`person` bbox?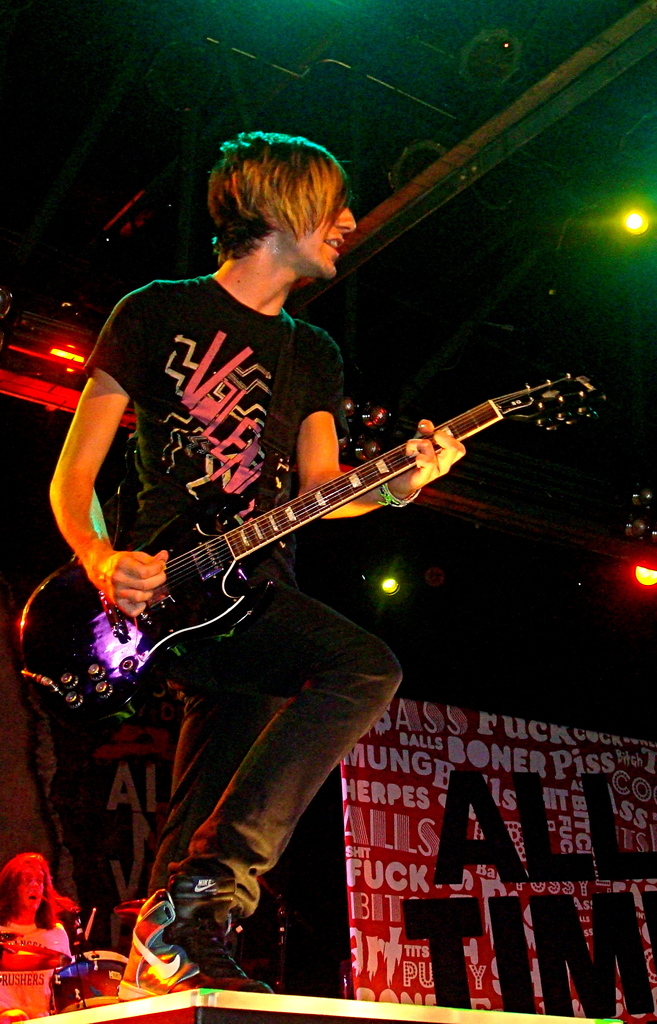
l=0, t=851, r=77, b=1023
